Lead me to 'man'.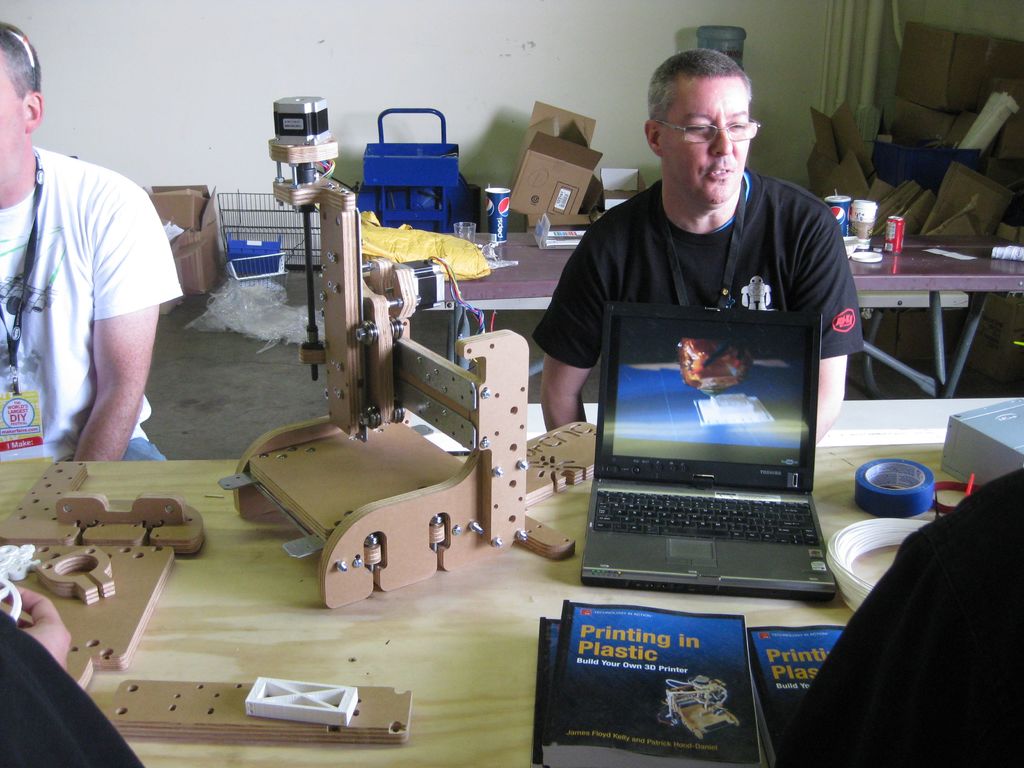
Lead to box=[0, 77, 185, 480].
